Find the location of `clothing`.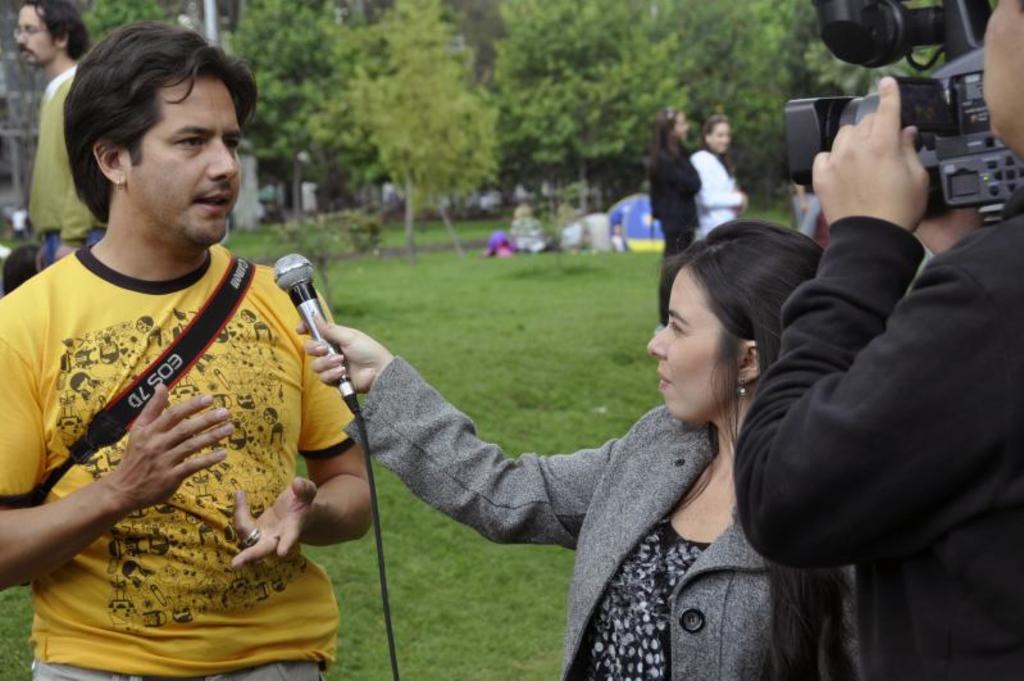
Location: 342,353,865,680.
